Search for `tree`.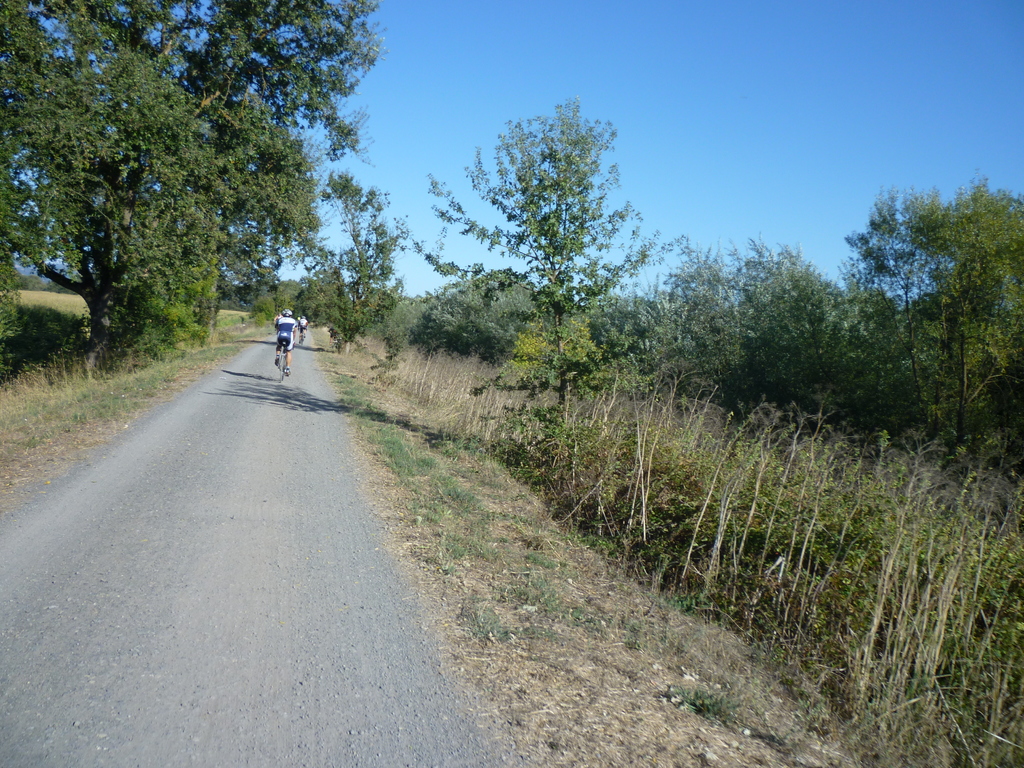
Found at BBox(294, 162, 413, 360).
